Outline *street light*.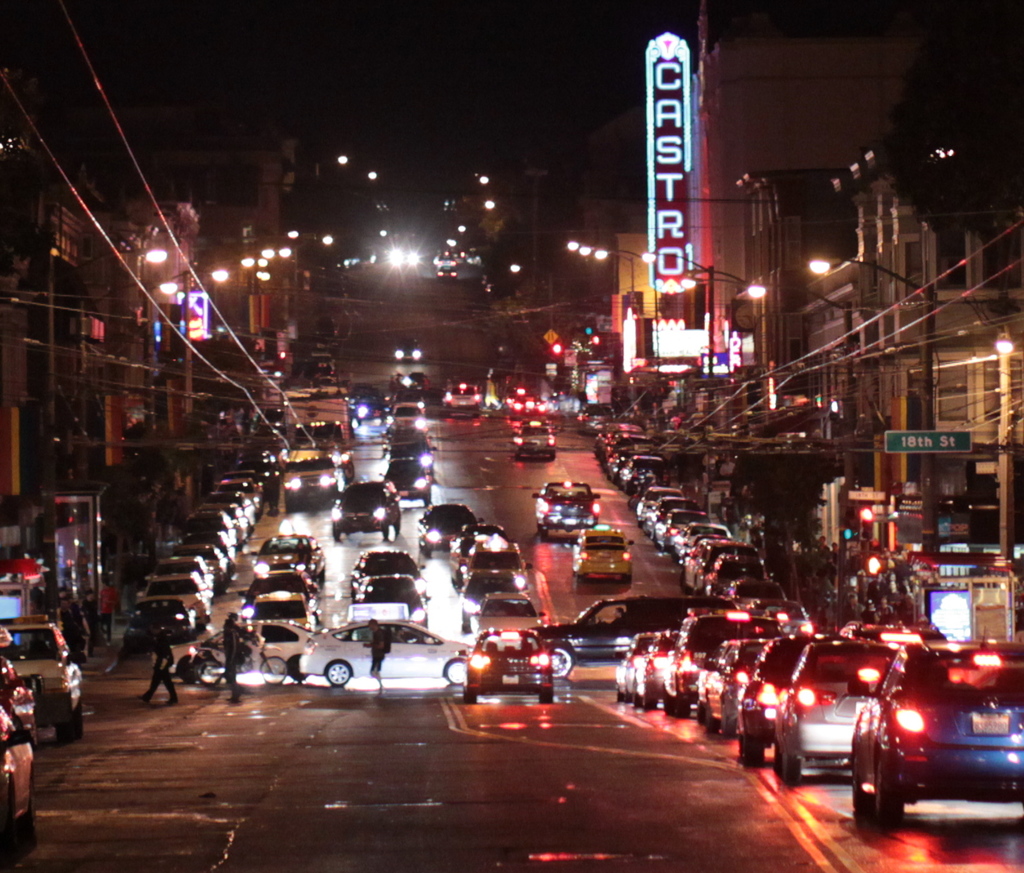
Outline: [639,258,712,379].
